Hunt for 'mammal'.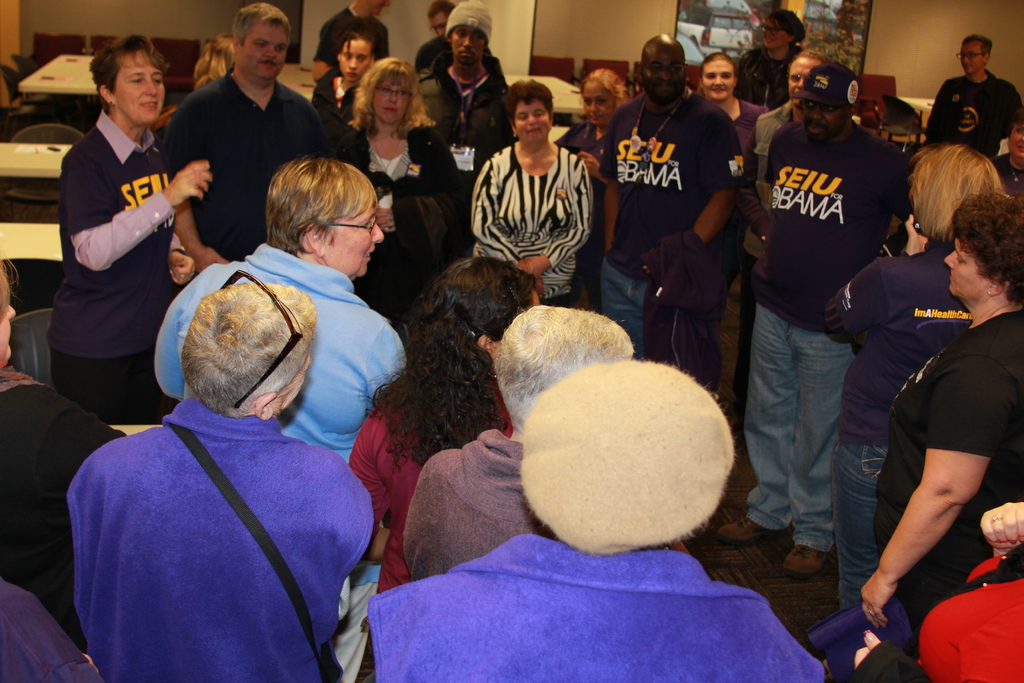
Hunted down at bbox=[145, 152, 409, 600].
